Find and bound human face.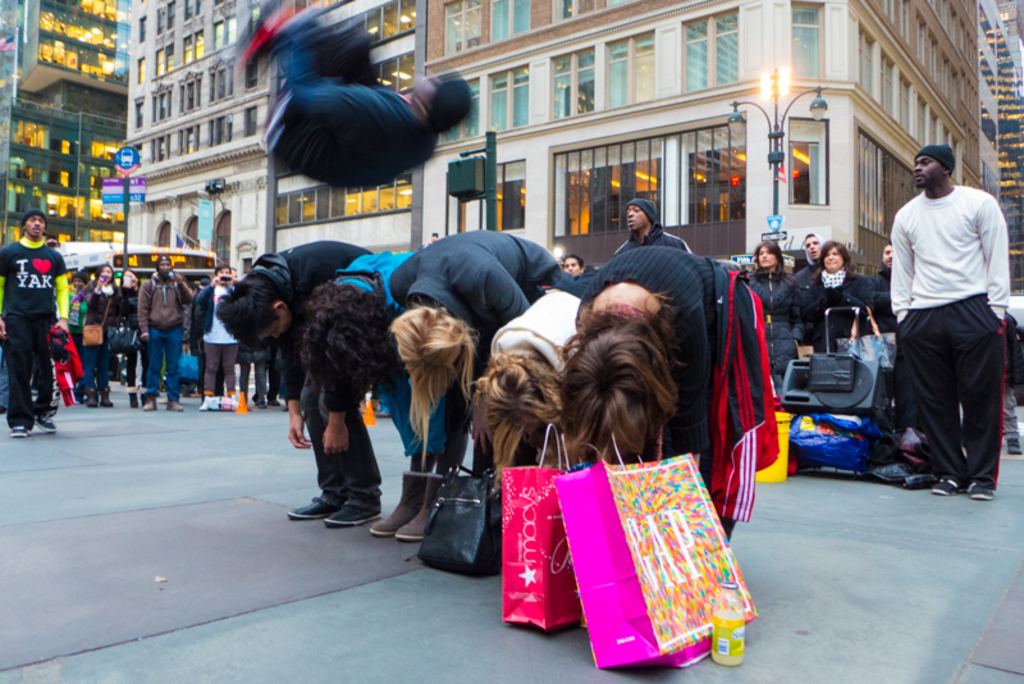
Bound: bbox=[559, 250, 585, 274].
